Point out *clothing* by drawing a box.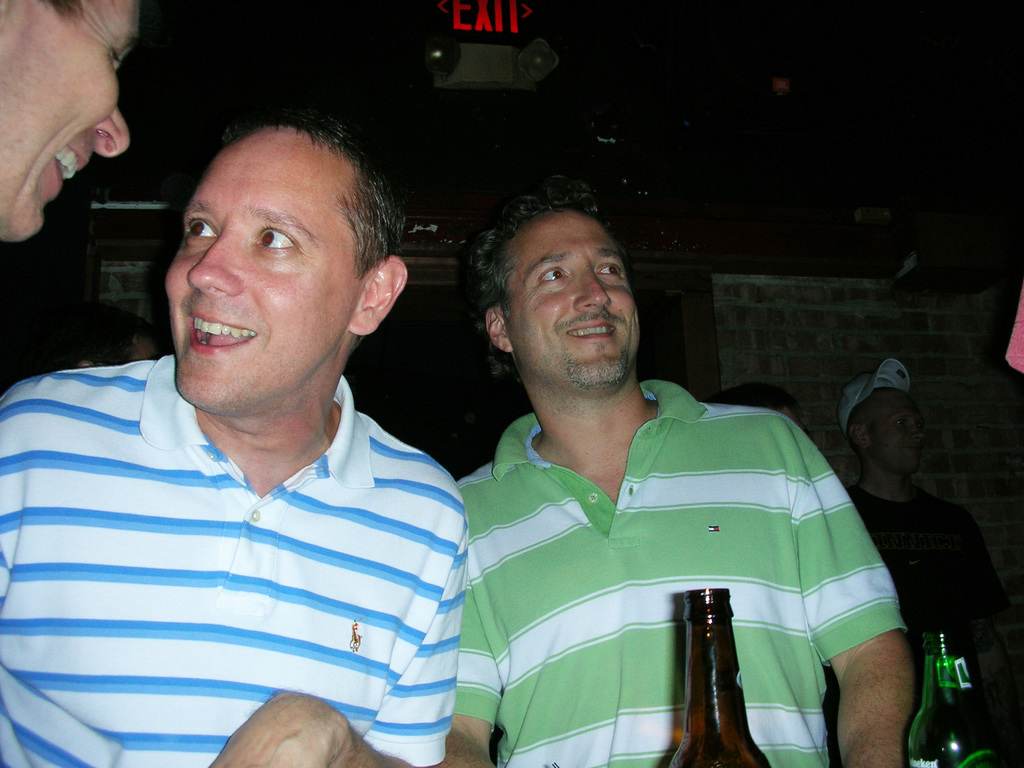
[x1=845, y1=491, x2=1010, y2=767].
